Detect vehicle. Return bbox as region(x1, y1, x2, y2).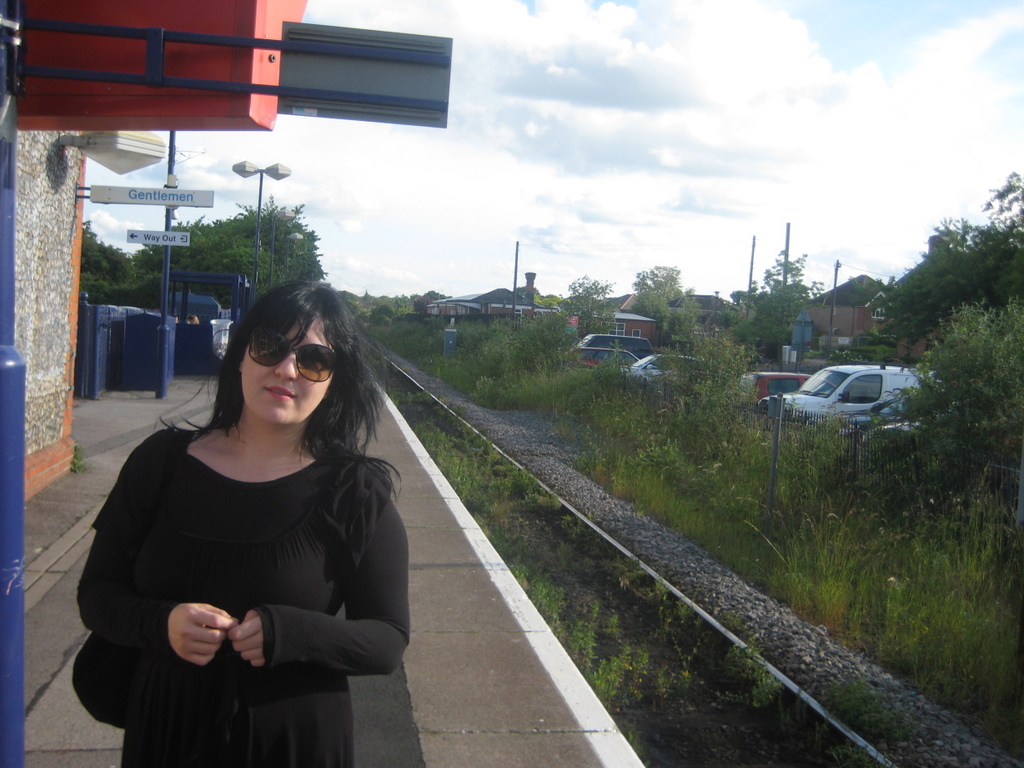
region(744, 369, 813, 410).
